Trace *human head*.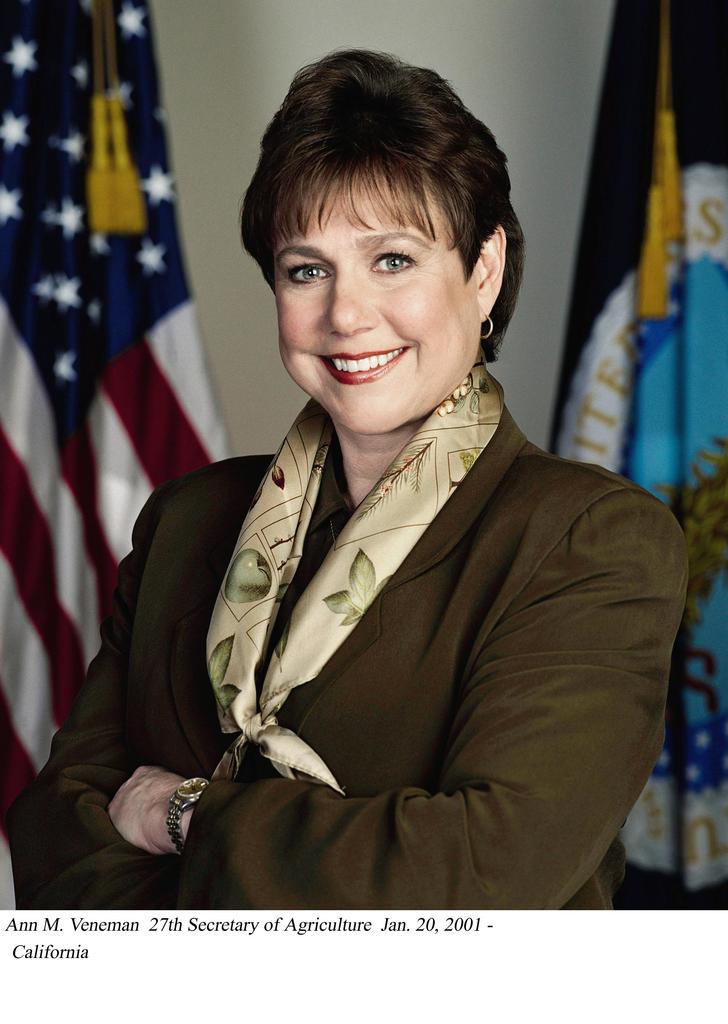
Traced to {"x1": 238, "y1": 33, "x2": 535, "y2": 484}.
